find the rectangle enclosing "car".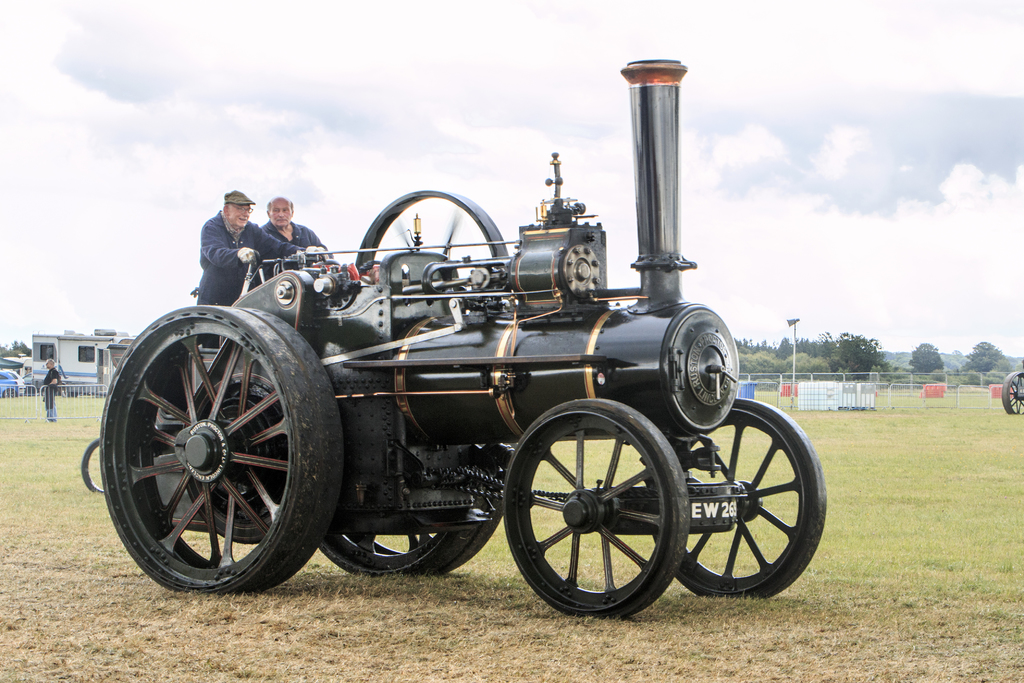
{"x1": 0, "y1": 366, "x2": 24, "y2": 394}.
